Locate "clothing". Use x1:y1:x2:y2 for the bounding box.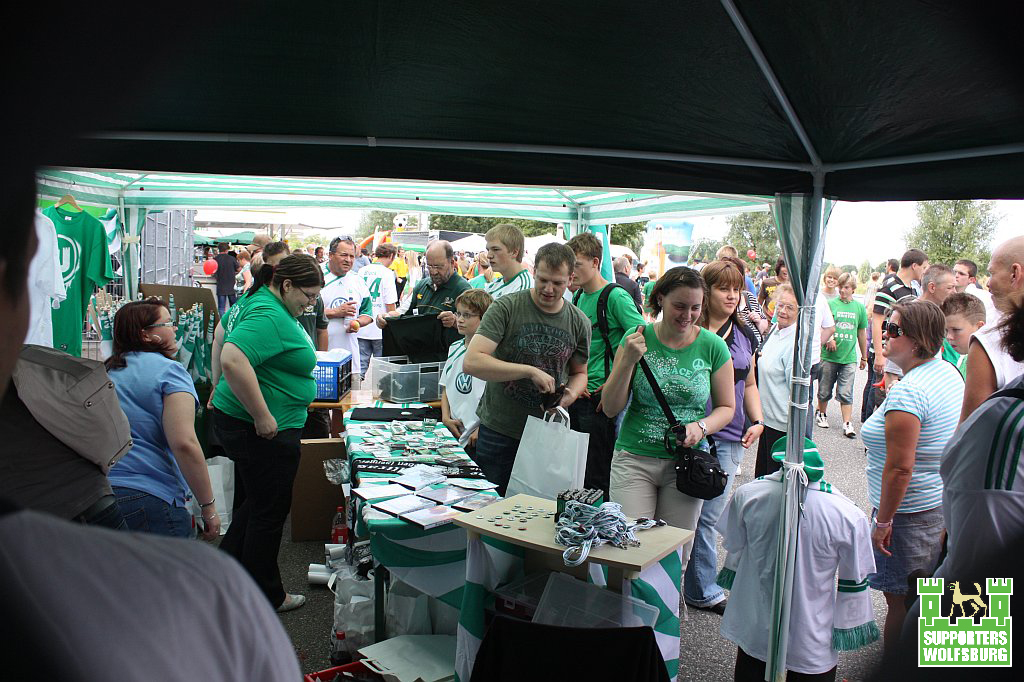
759:322:799:477.
